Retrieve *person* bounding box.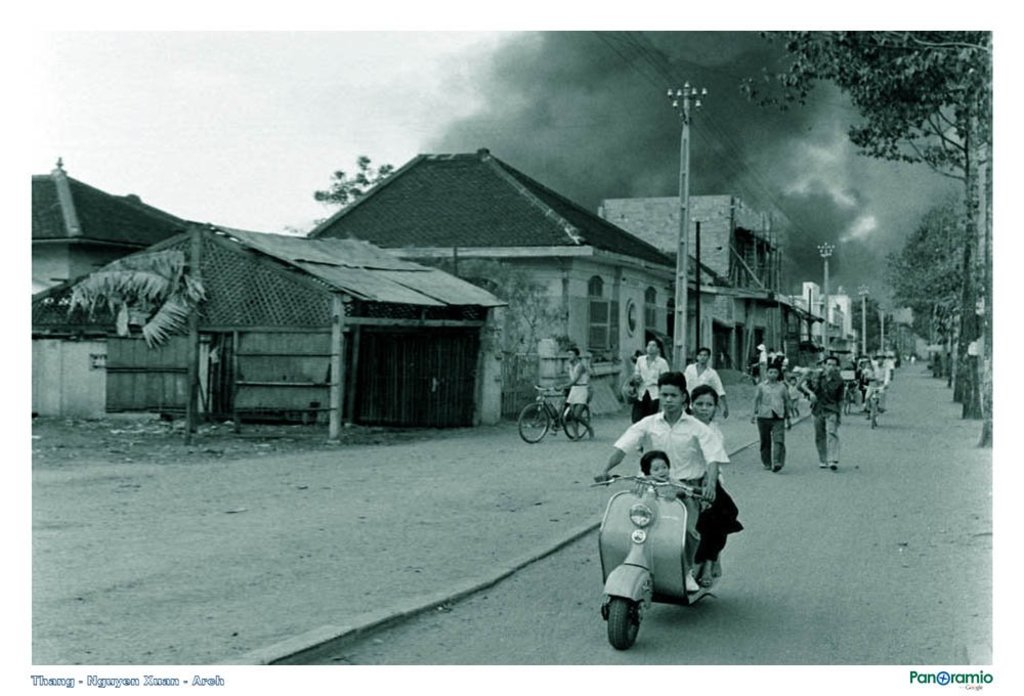
Bounding box: x1=753, y1=338, x2=767, y2=380.
